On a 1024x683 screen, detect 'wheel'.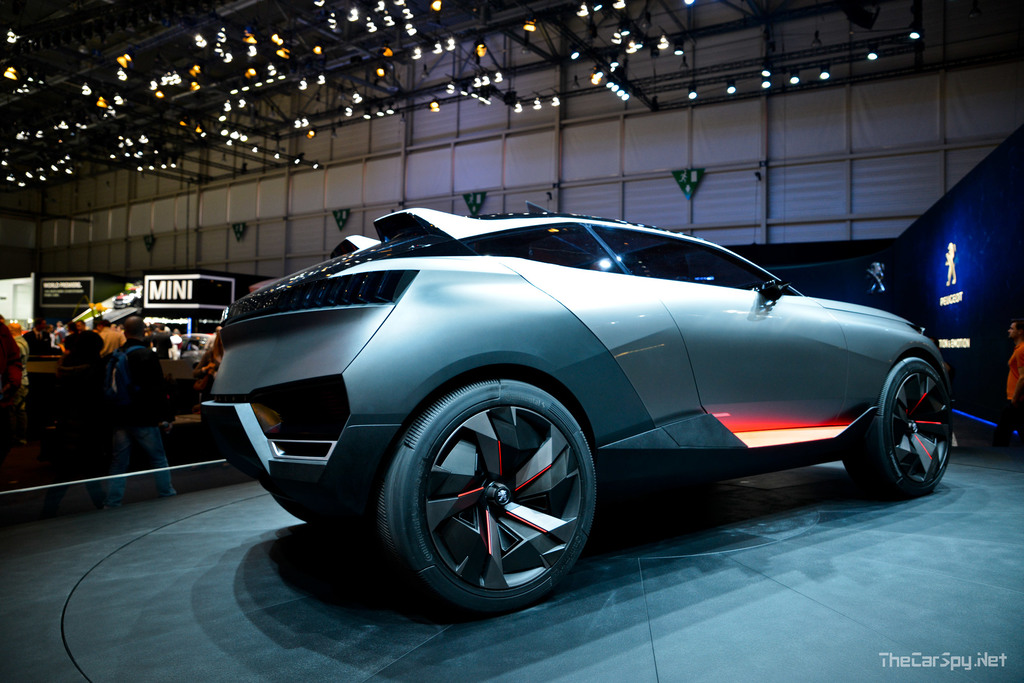
838,362,957,497.
